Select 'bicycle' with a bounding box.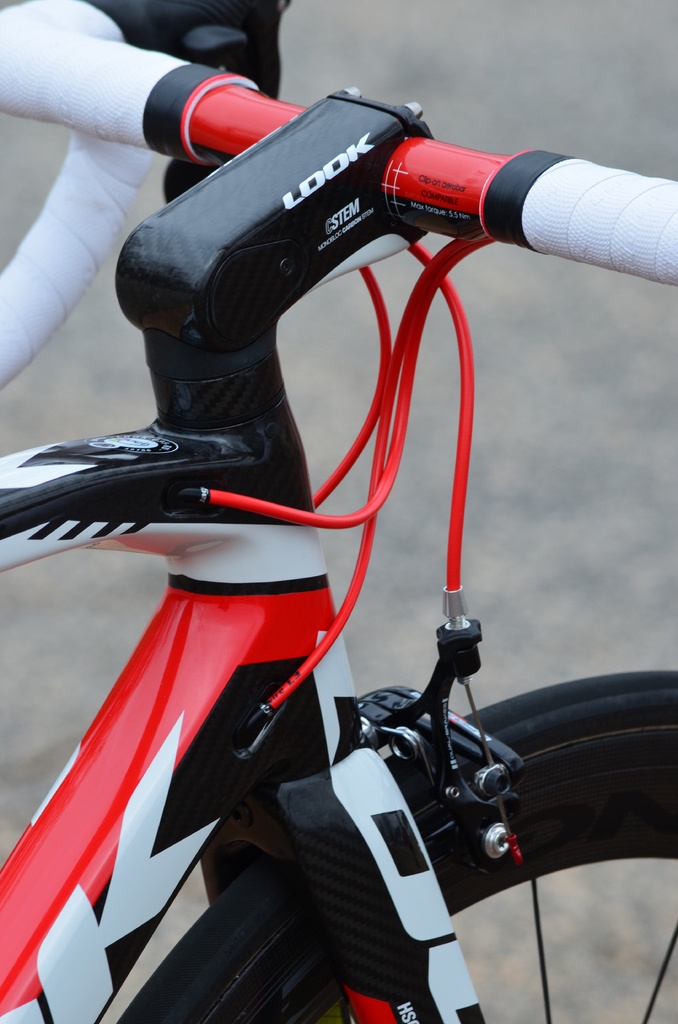
detection(0, 74, 677, 989).
